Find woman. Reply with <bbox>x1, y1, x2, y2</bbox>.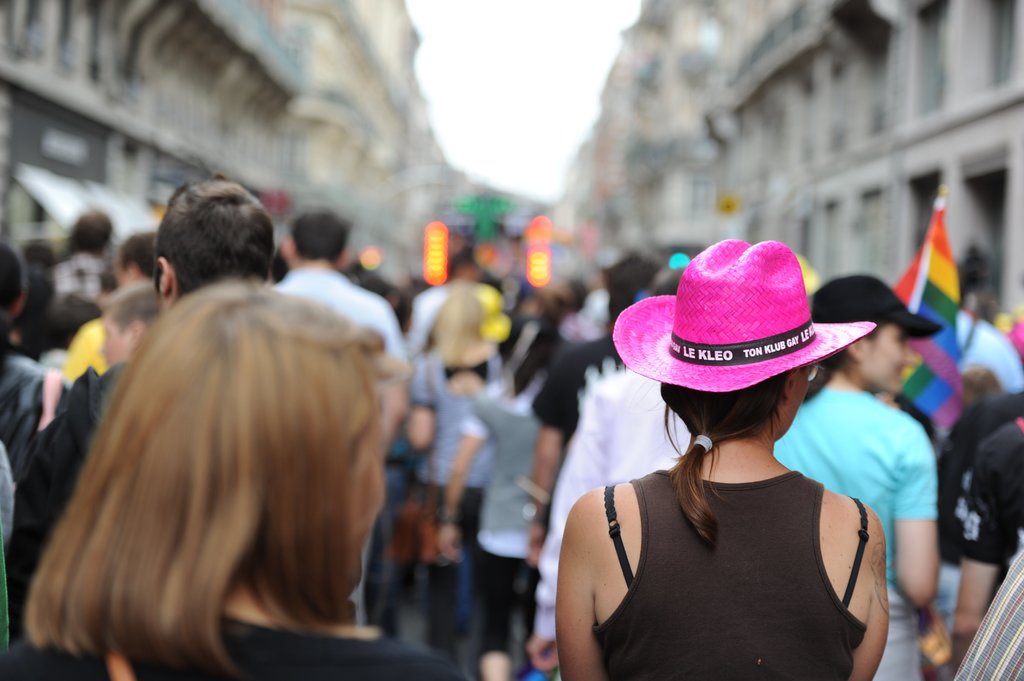
<bbox>961, 361, 1001, 407</bbox>.
